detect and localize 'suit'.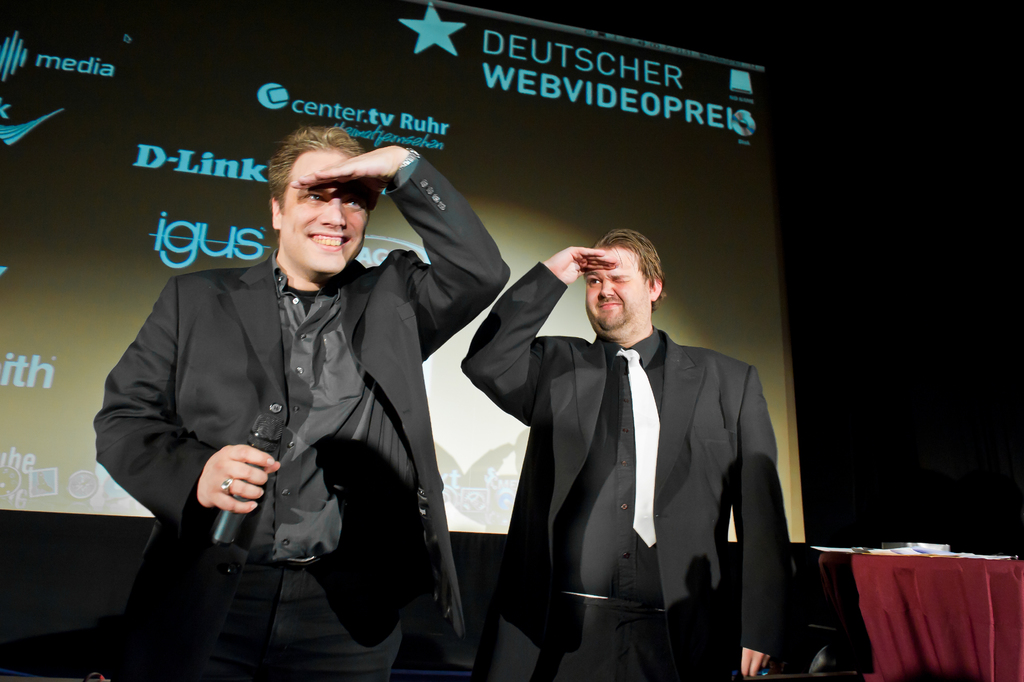
Localized at 93/151/509/681.
